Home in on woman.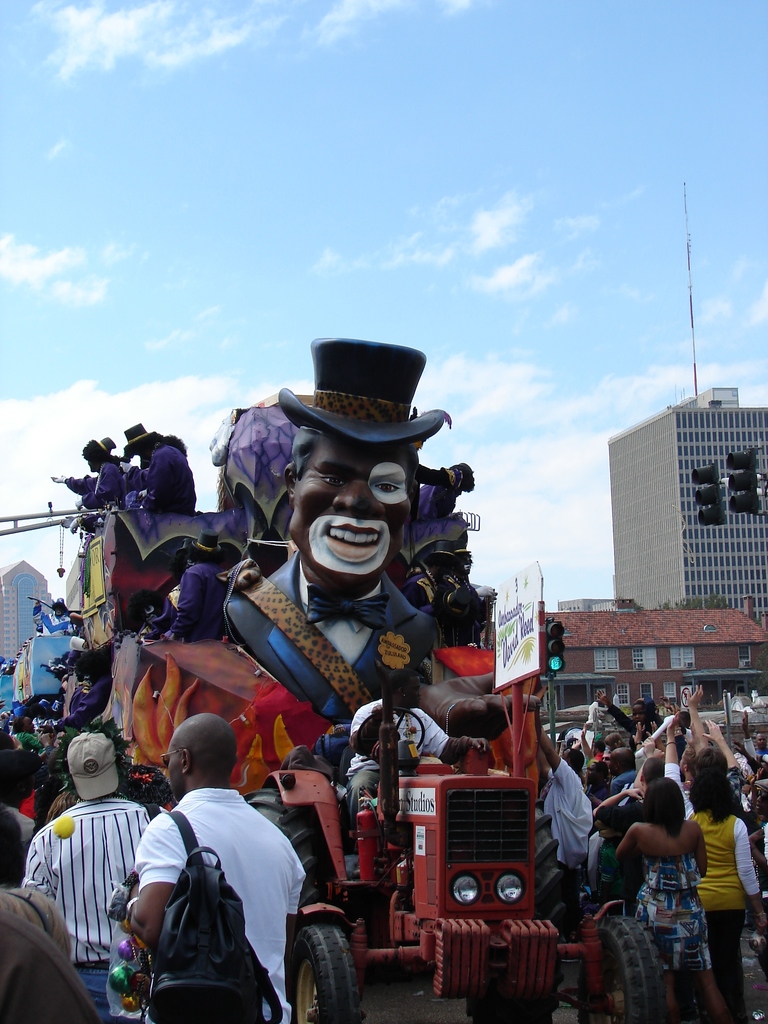
Homed in at select_region(589, 756, 672, 924).
